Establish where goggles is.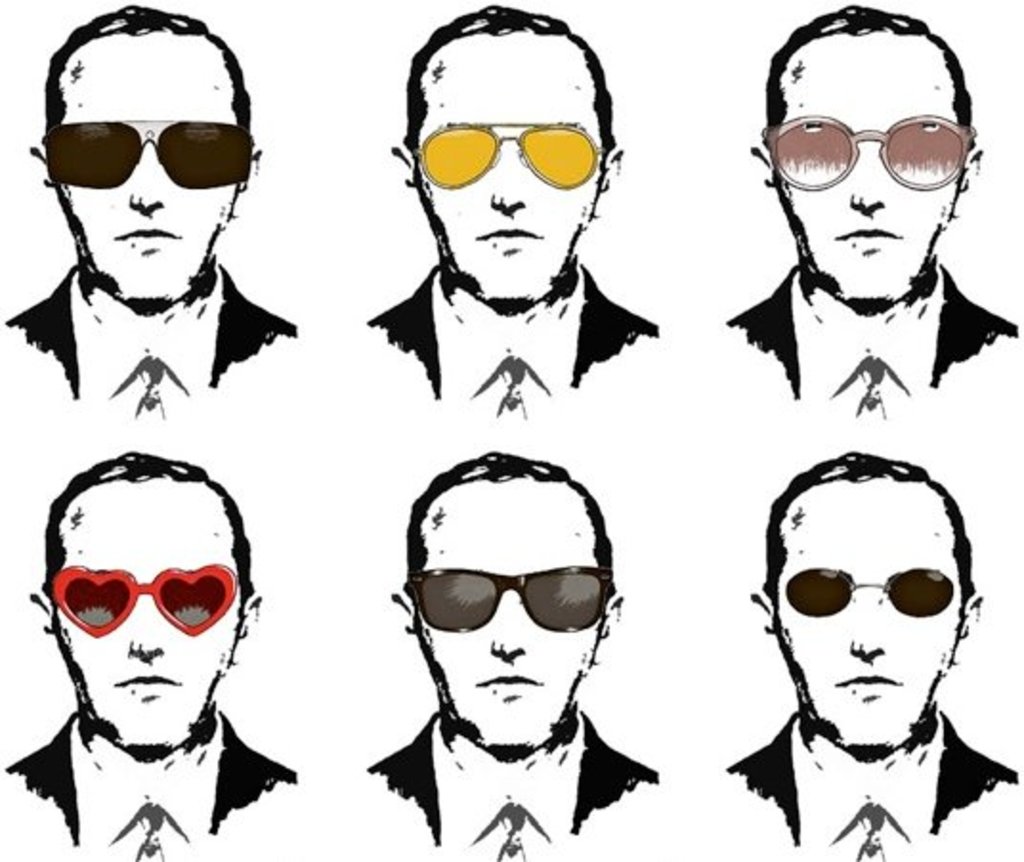
Established at left=38, top=119, right=258, bottom=193.
